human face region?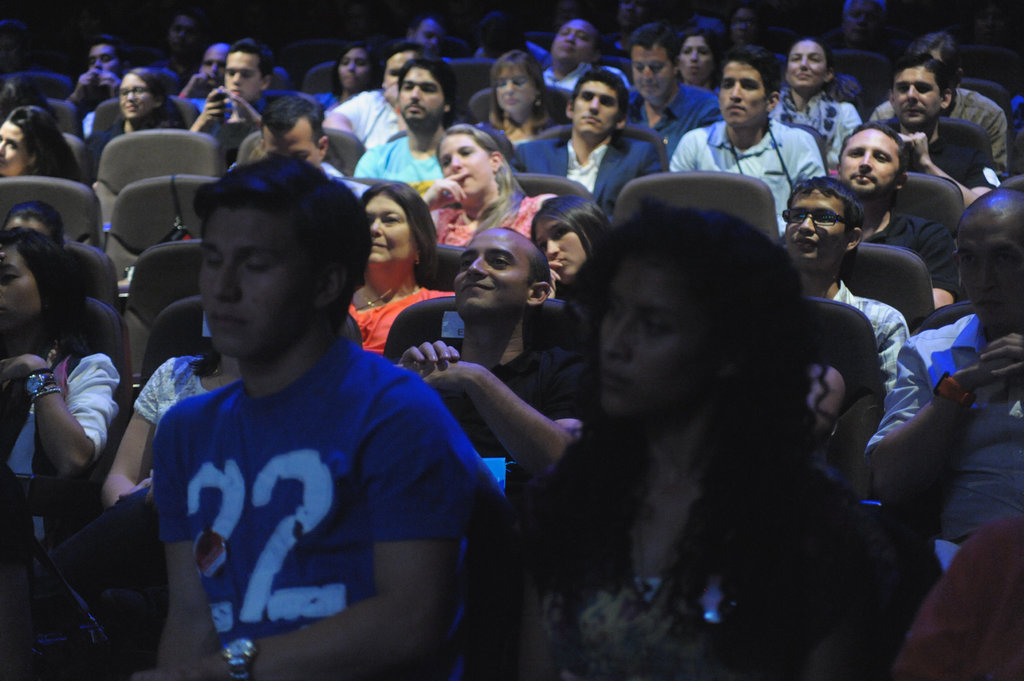
[left=630, top=44, right=674, bottom=99]
